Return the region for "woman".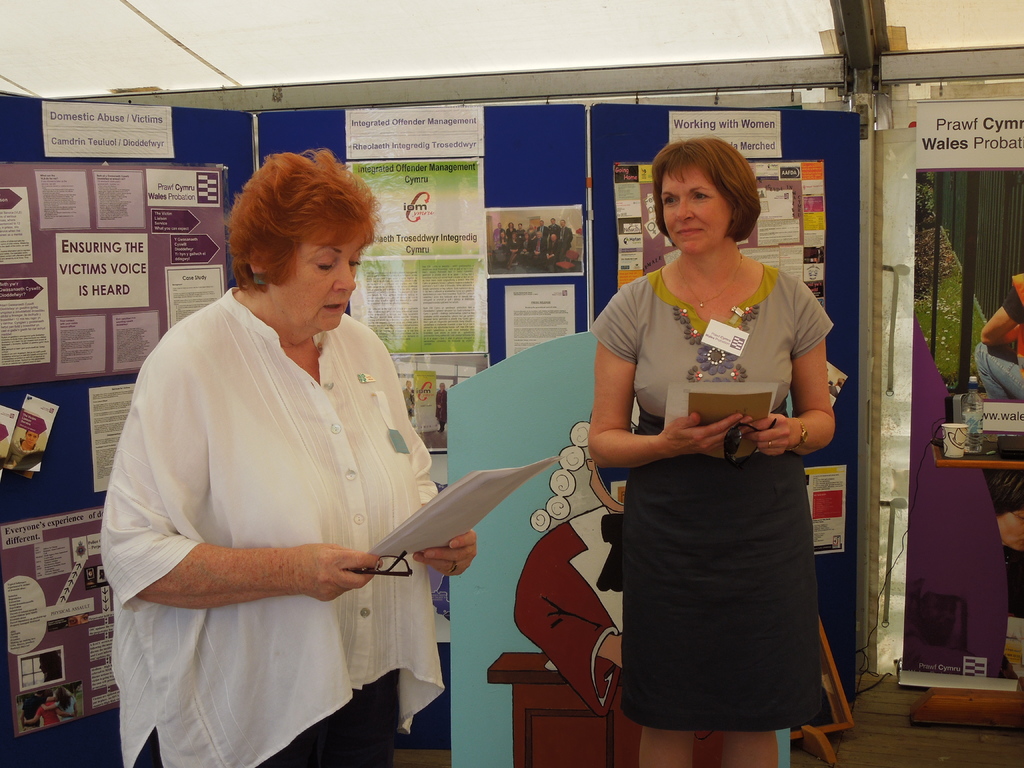
{"left": 588, "top": 136, "right": 837, "bottom": 767}.
